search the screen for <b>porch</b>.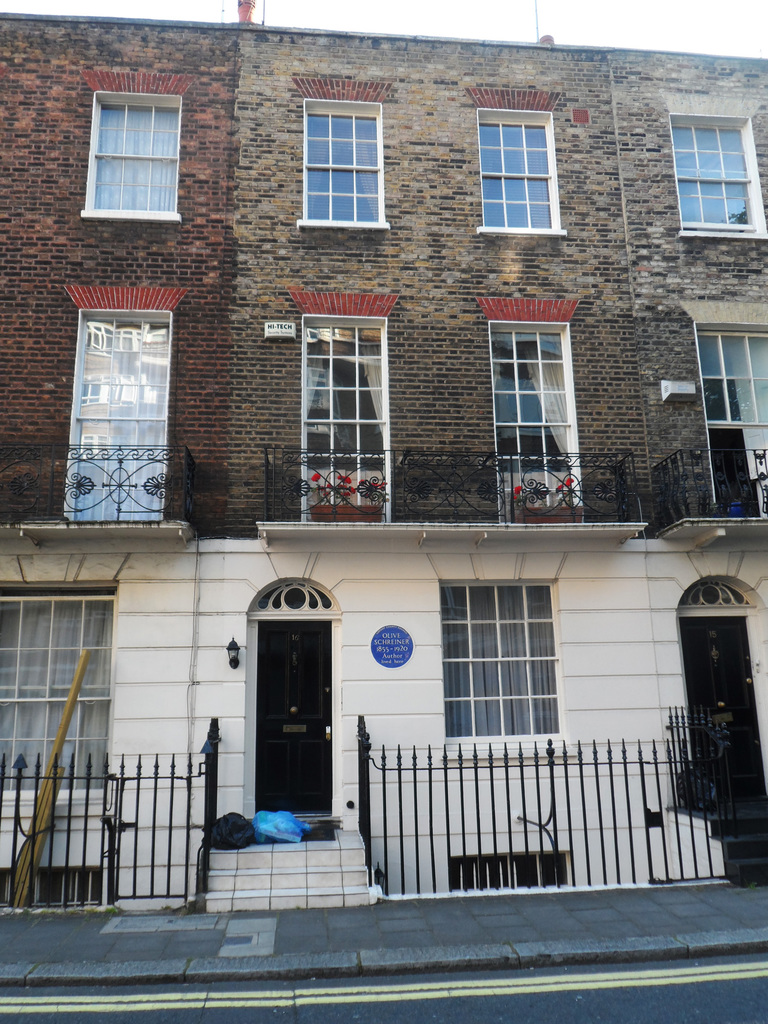
Found at rect(205, 719, 375, 915).
